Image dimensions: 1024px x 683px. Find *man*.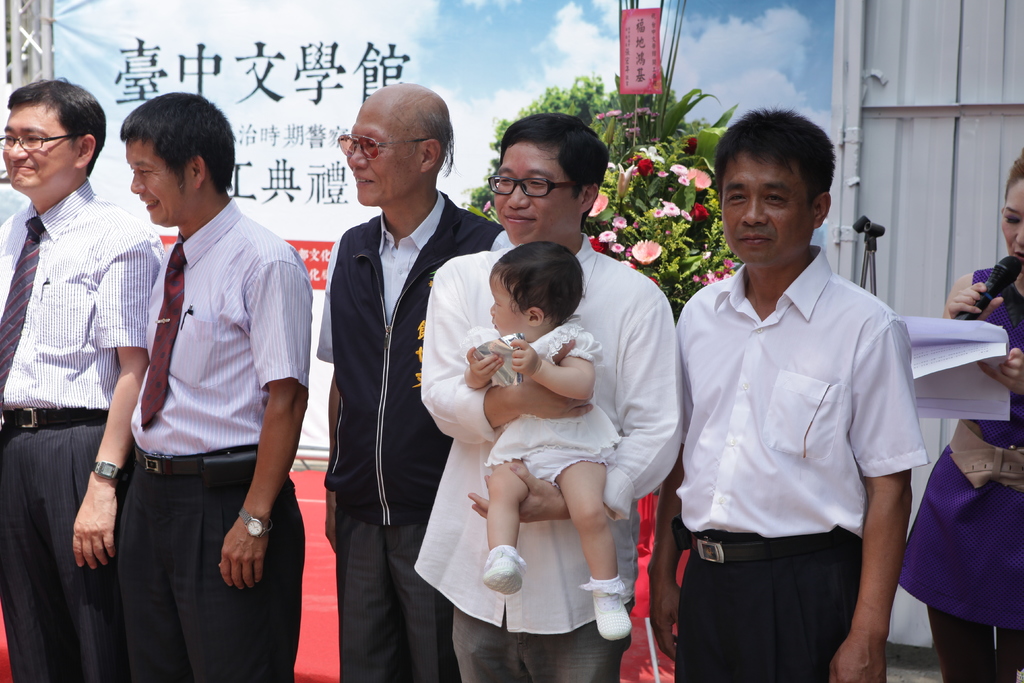
[310, 84, 507, 682].
